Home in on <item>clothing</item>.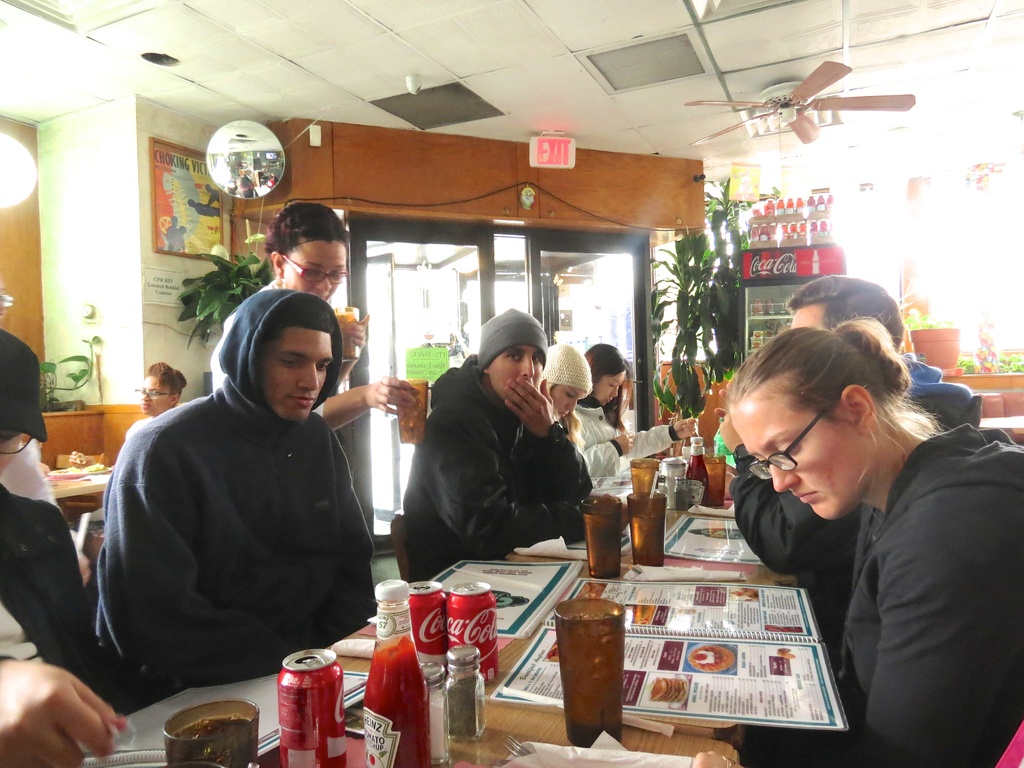
Homed in at rect(584, 406, 676, 481).
